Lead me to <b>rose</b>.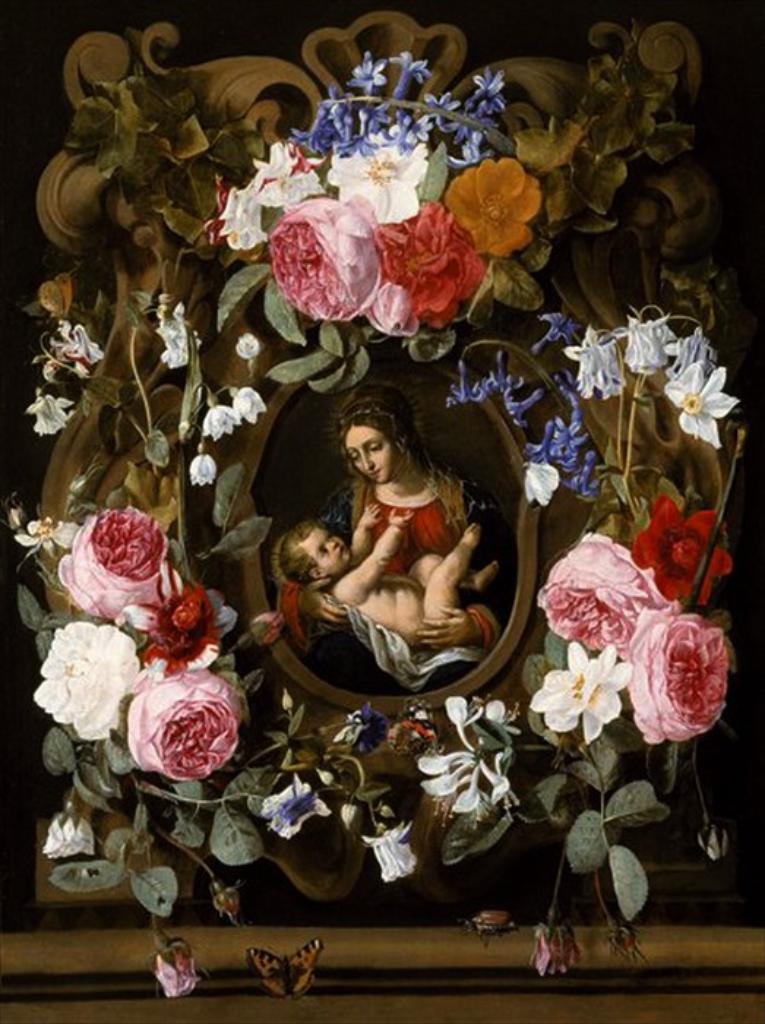
Lead to region(374, 199, 484, 325).
